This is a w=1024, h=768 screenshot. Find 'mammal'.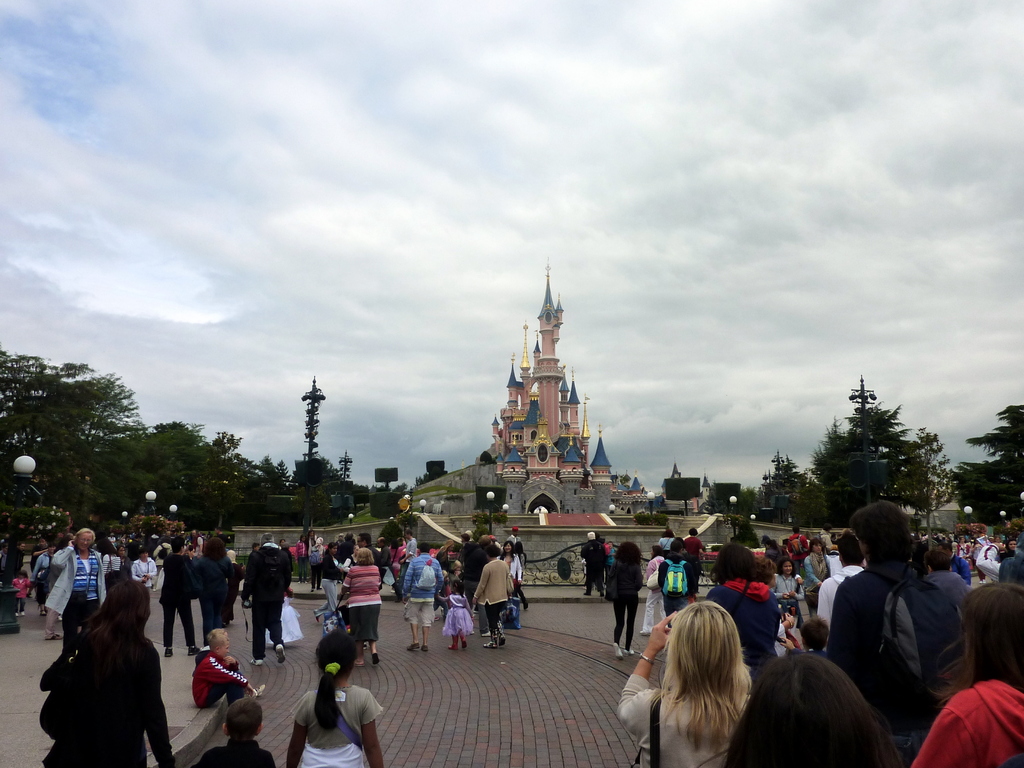
Bounding box: l=903, t=582, r=1023, b=767.
